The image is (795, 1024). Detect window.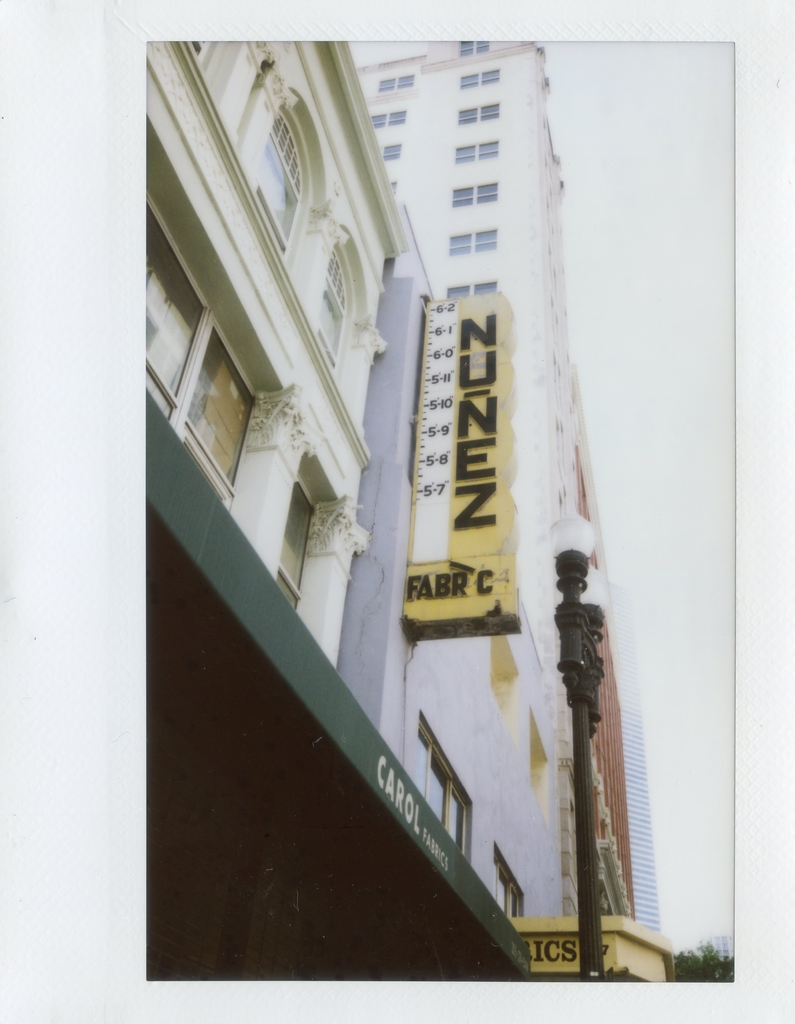
Detection: 453,141,499,163.
